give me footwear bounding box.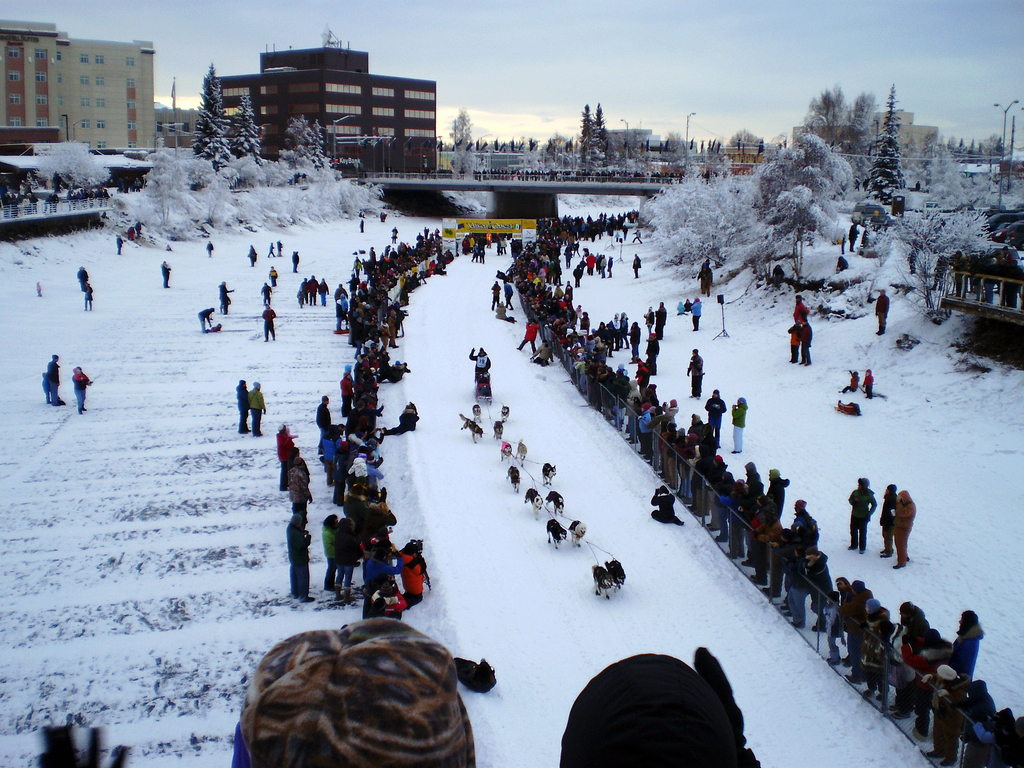
box(856, 547, 865, 554).
